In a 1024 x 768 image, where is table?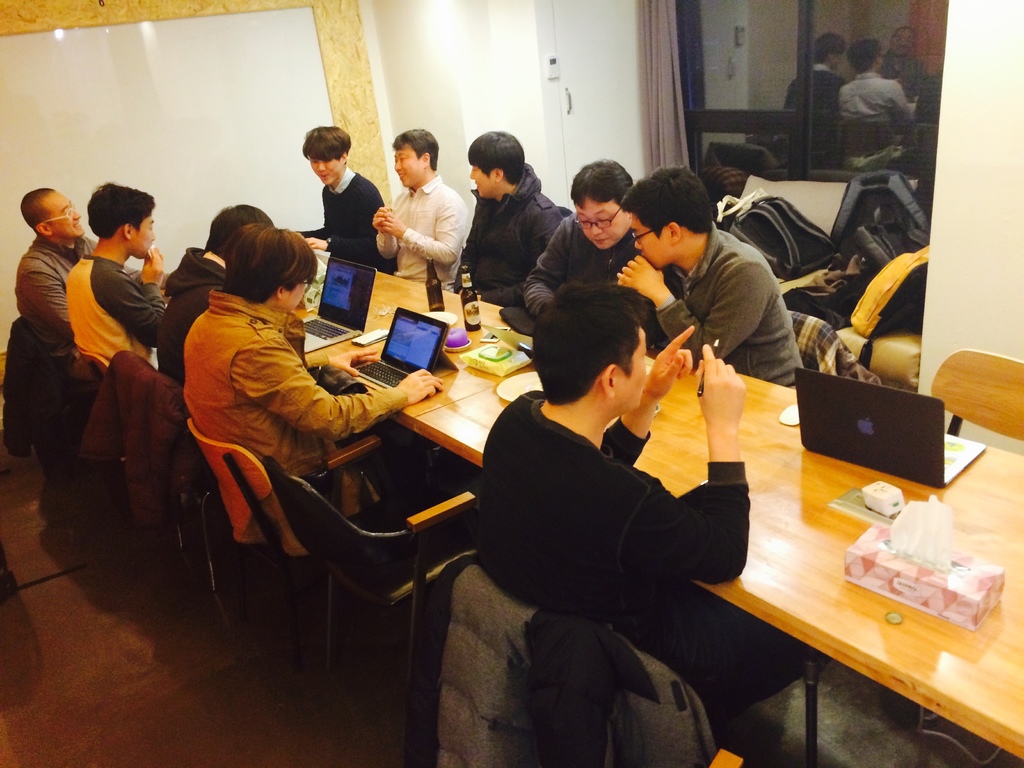
bbox(317, 301, 1023, 757).
